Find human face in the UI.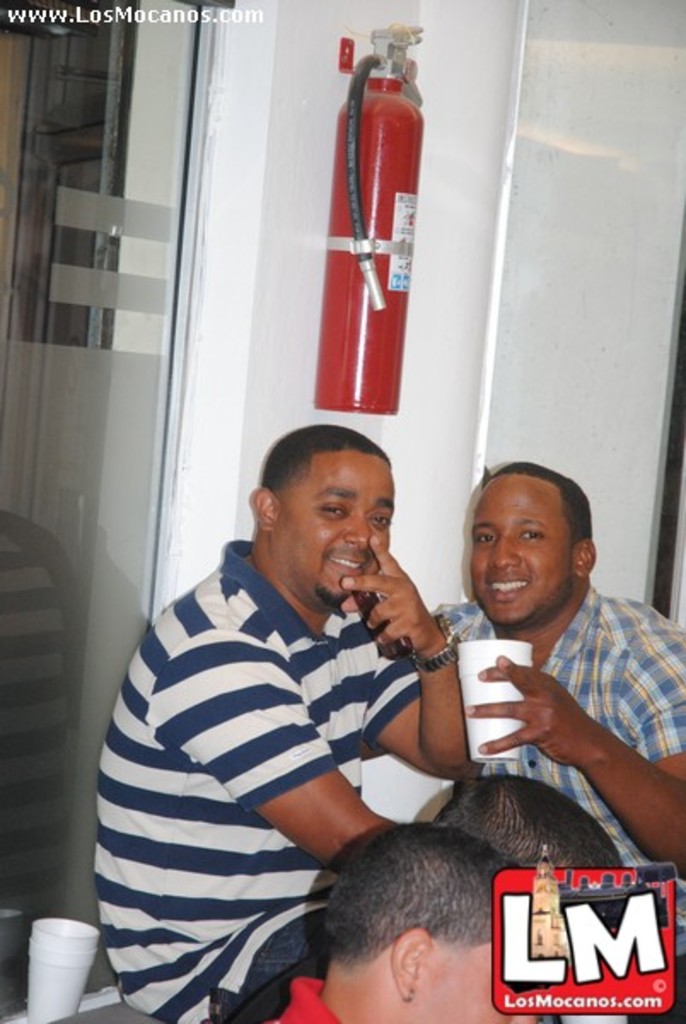
UI element at locate(471, 469, 573, 623).
